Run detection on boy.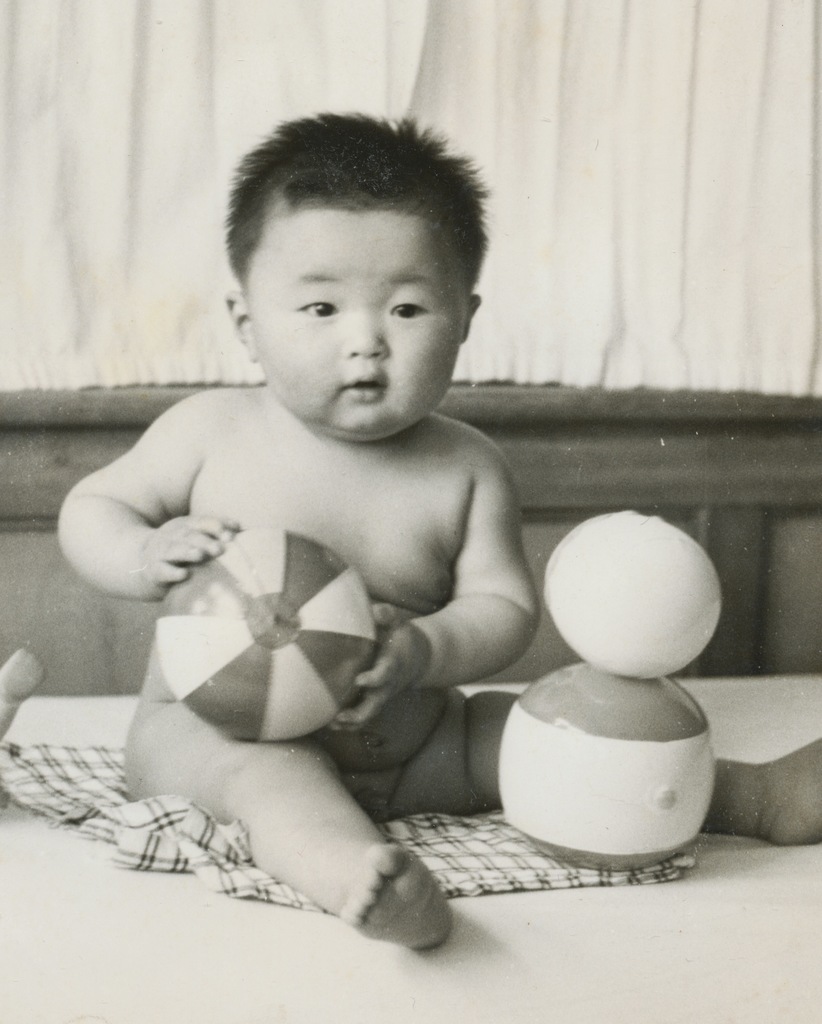
Result: l=55, t=108, r=821, b=953.
